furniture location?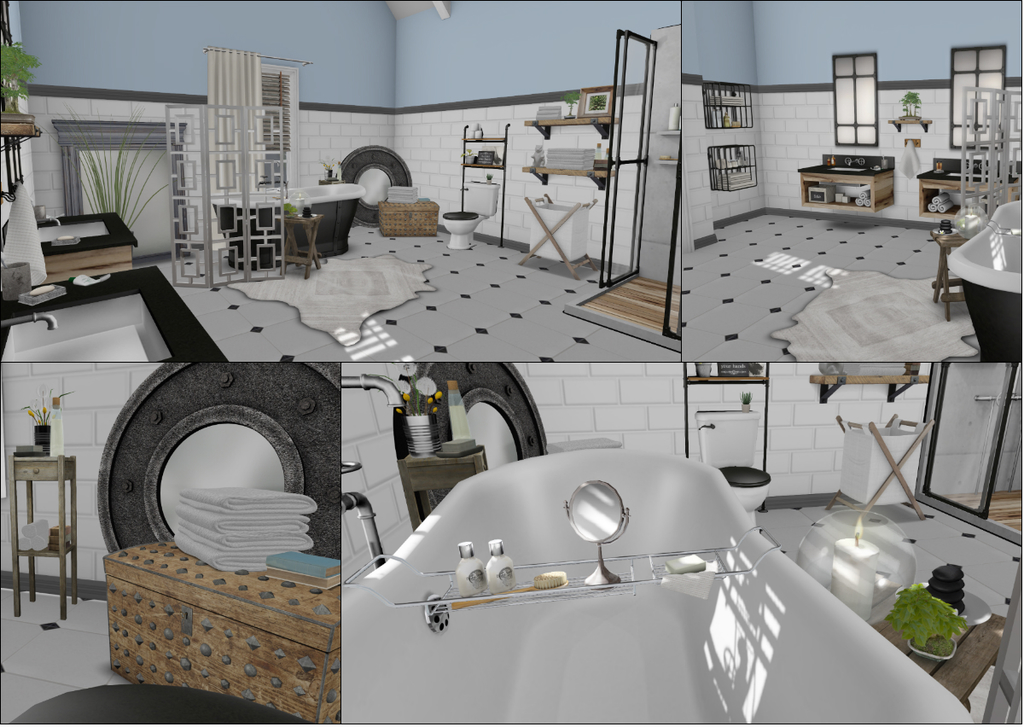
pyautogui.locateOnScreen(462, 119, 510, 248)
